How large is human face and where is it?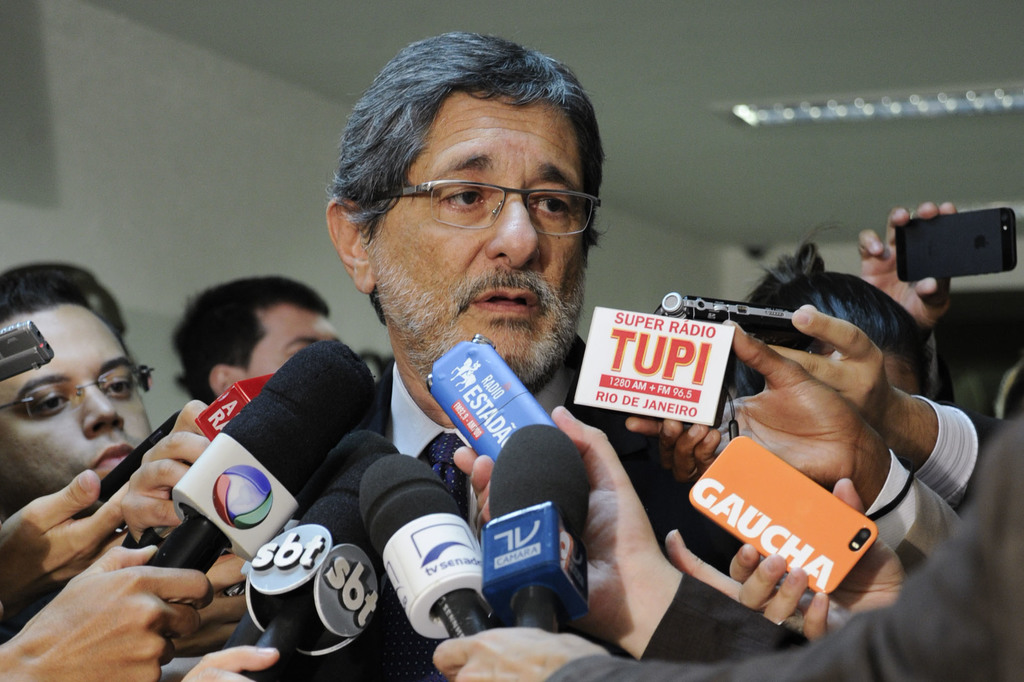
Bounding box: (x1=243, y1=295, x2=357, y2=391).
